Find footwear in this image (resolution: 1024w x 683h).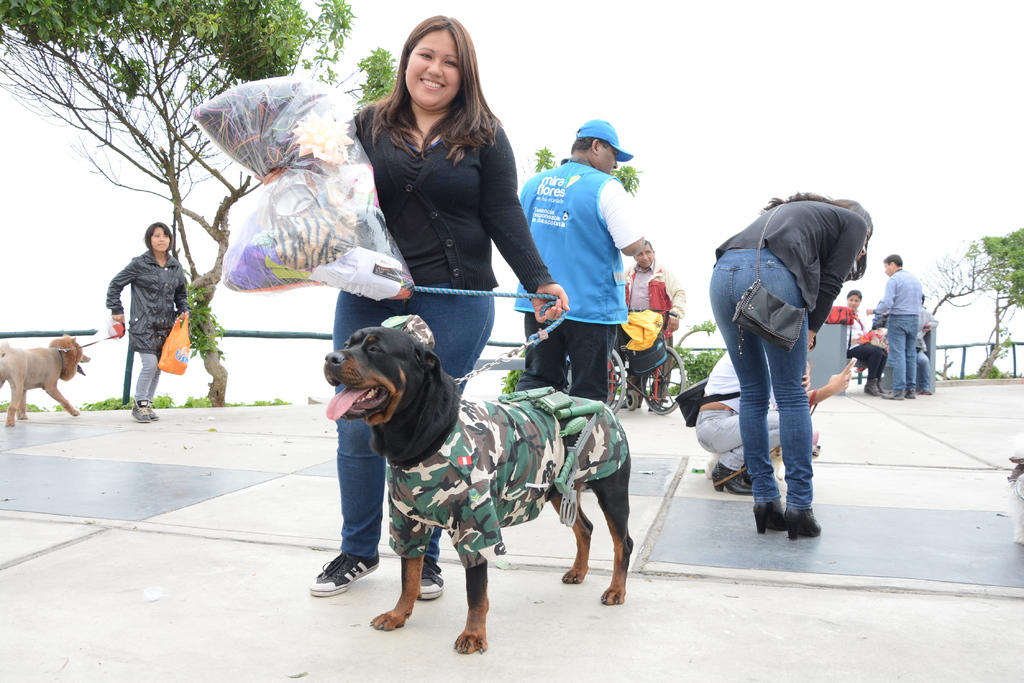
[419, 558, 445, 600].
